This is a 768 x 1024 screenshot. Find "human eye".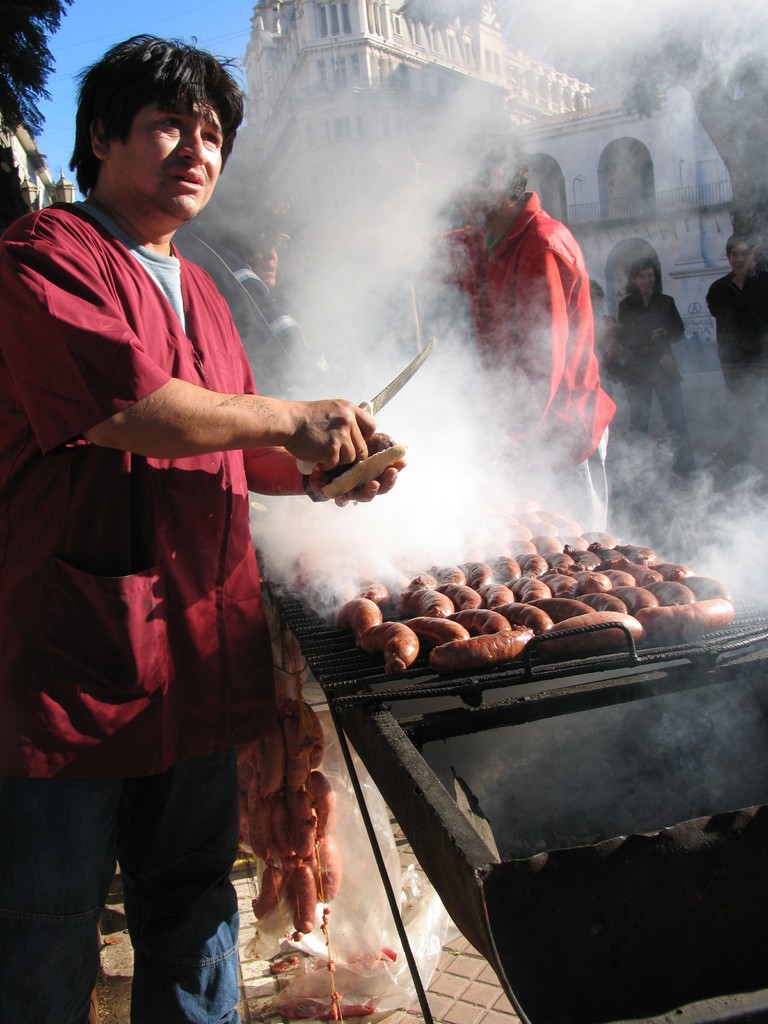
Bounding box: box(198, 128, 219, 147).
